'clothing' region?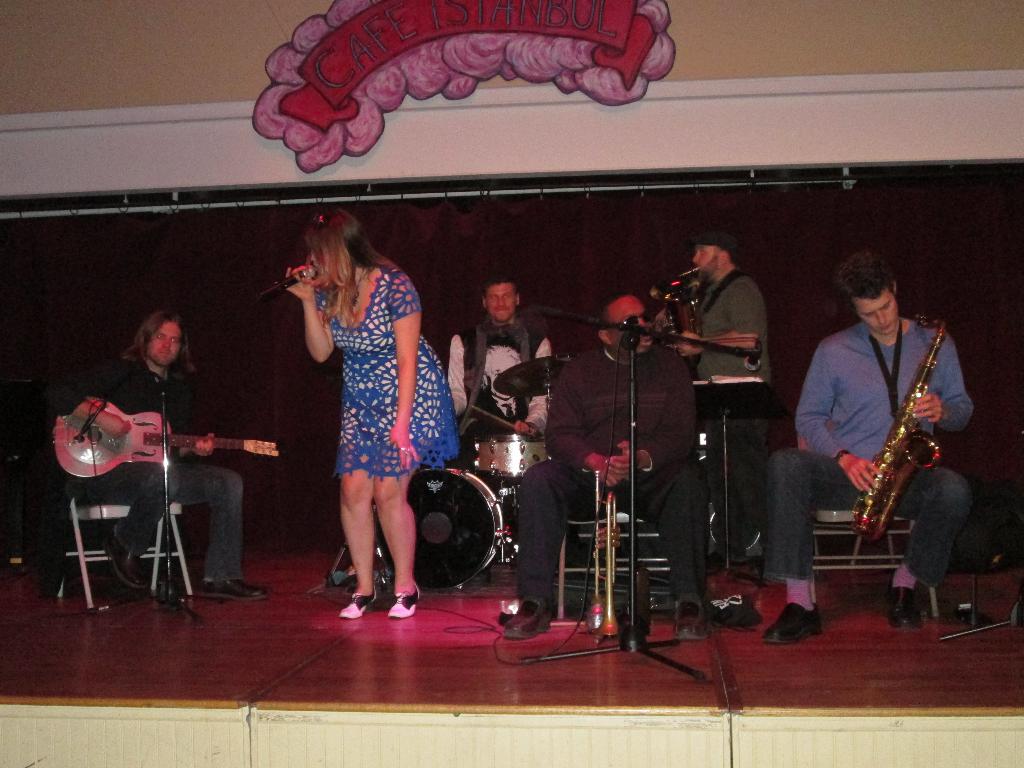
<box>513,339,714,616</box>
